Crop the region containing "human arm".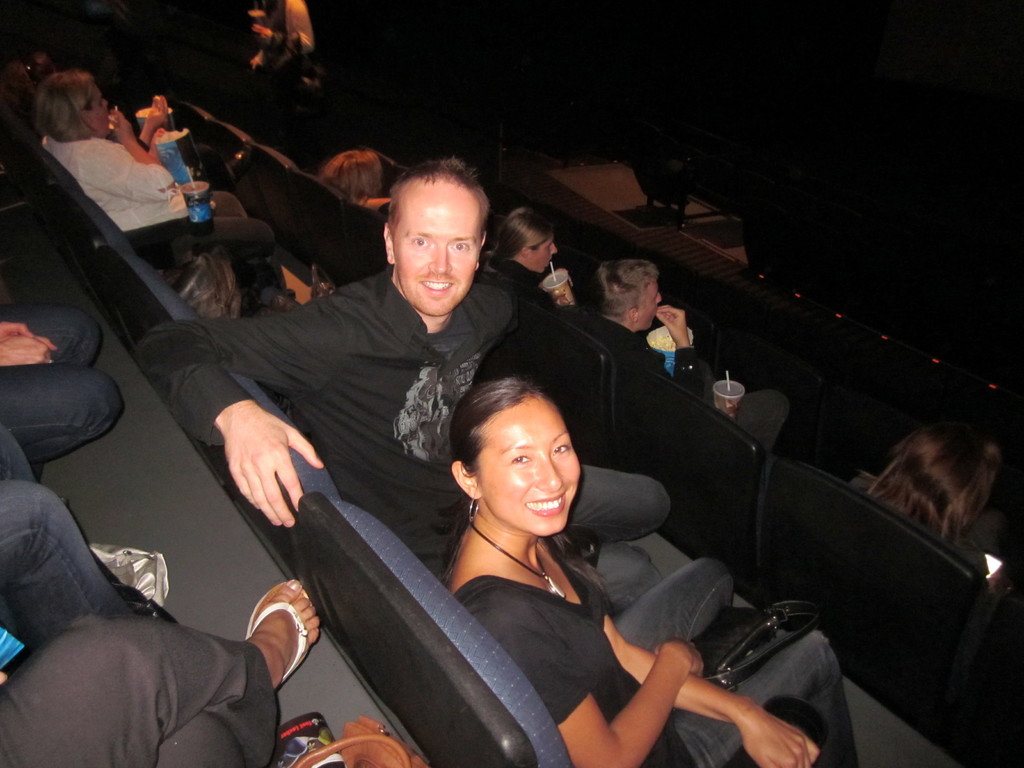
Crop region: locate(467, 590, 705, 767).
